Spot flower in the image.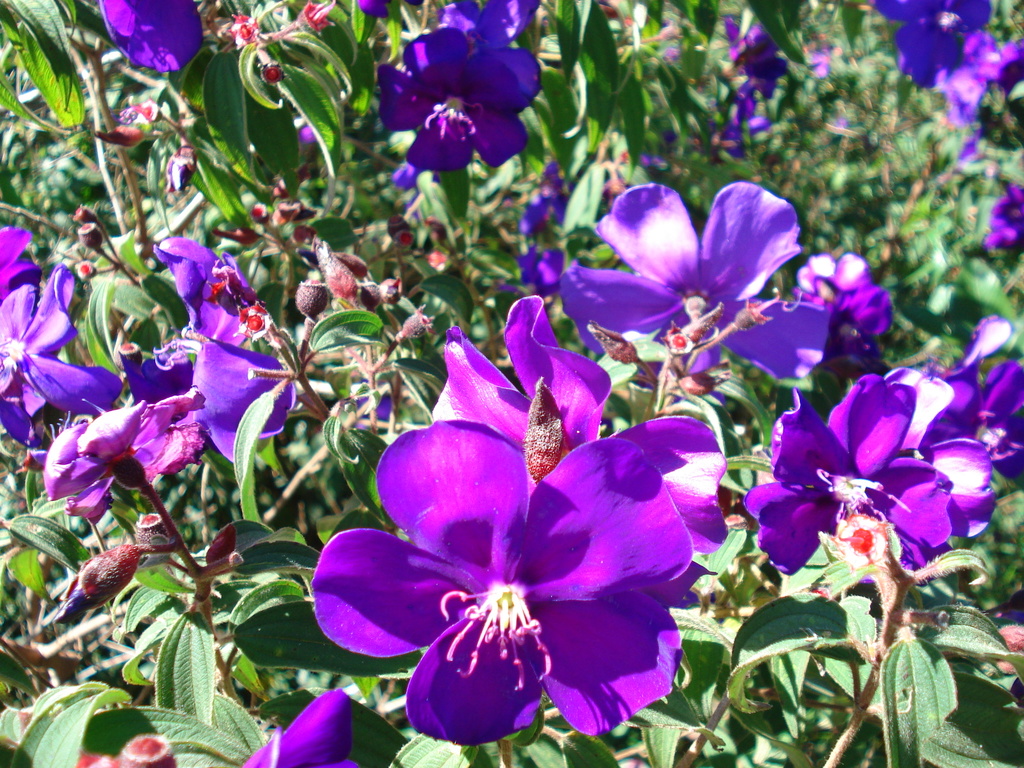
flower found at l=436, t=0, r=541, b=51.
